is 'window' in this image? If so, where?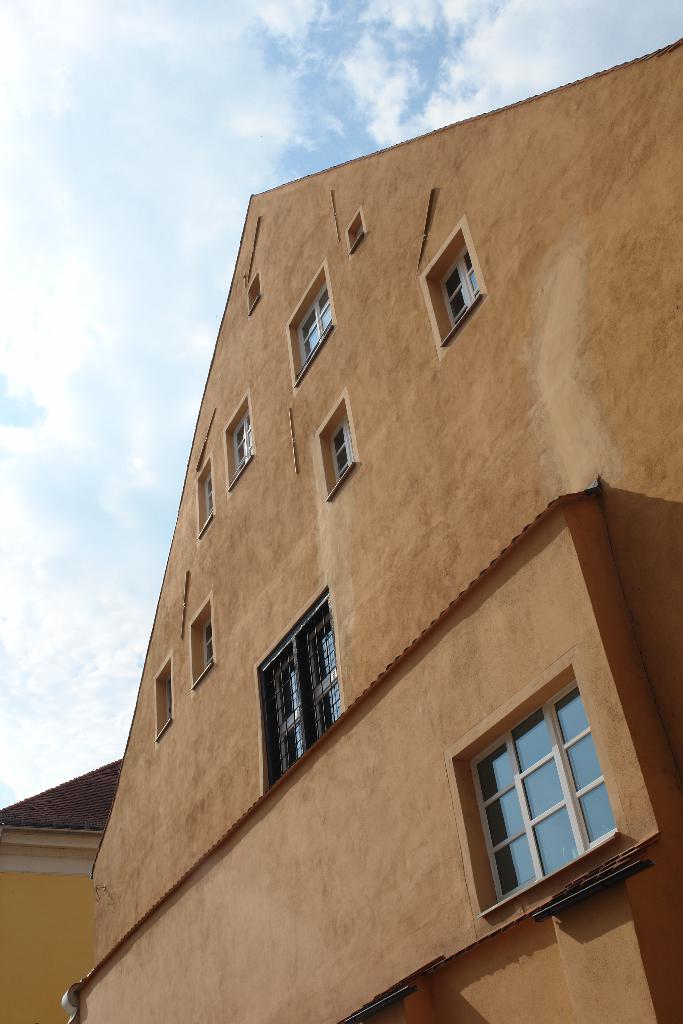
Yes, at locate(425, 216, 489, 335).
